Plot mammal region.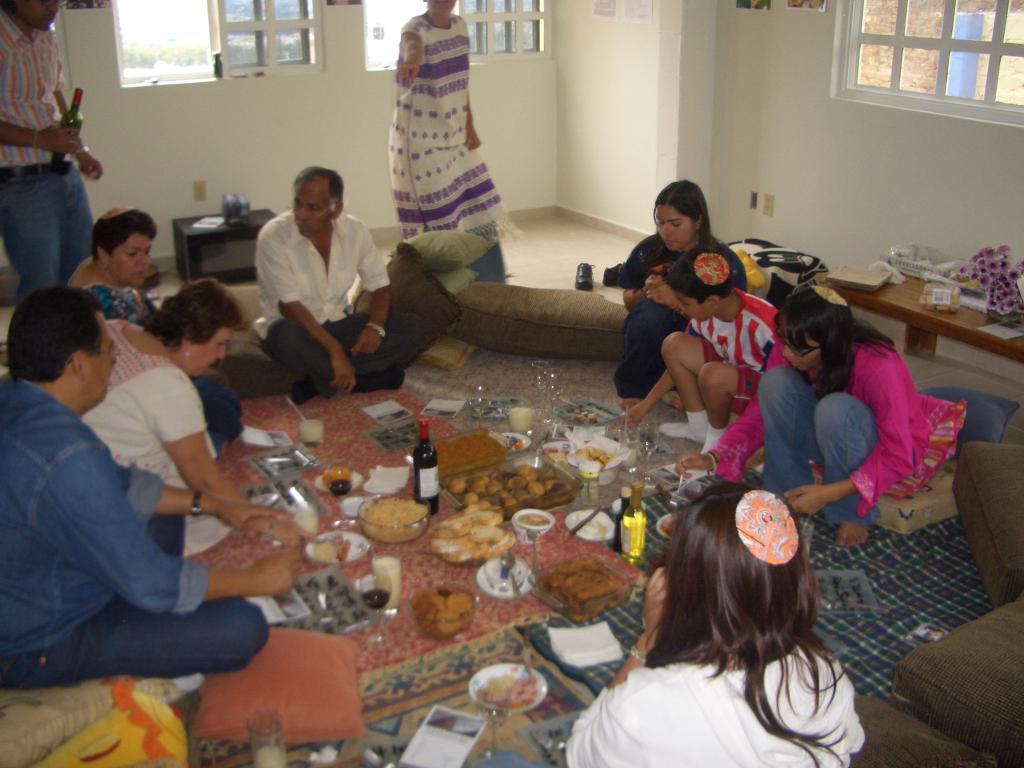
Plotted at (254, 161, 398, 397).
